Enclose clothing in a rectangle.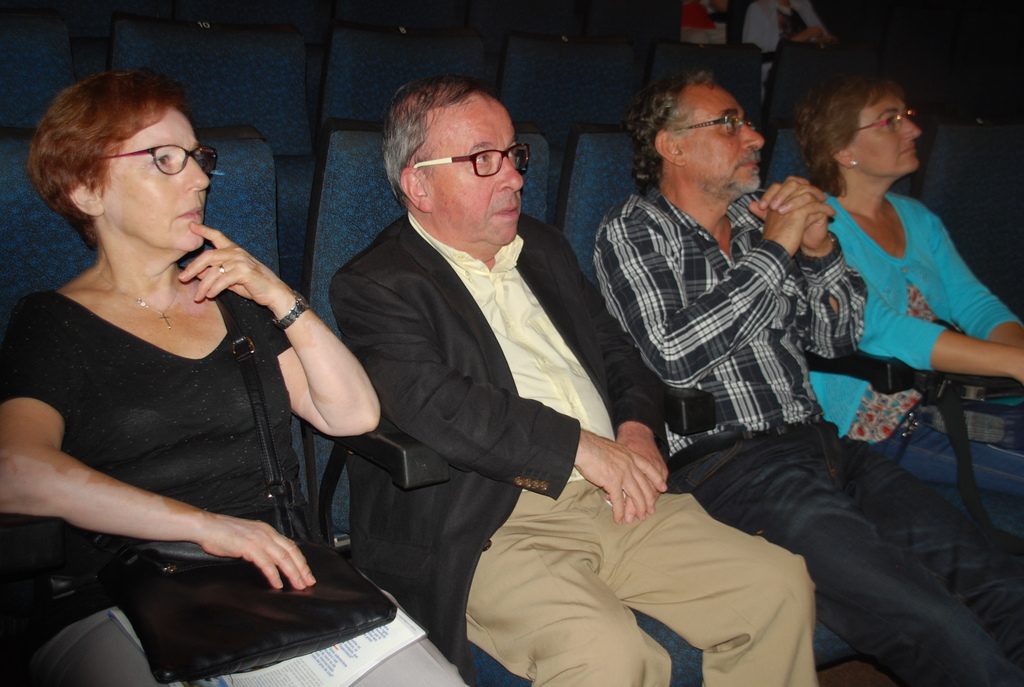
668, 415, 1023, 686.
